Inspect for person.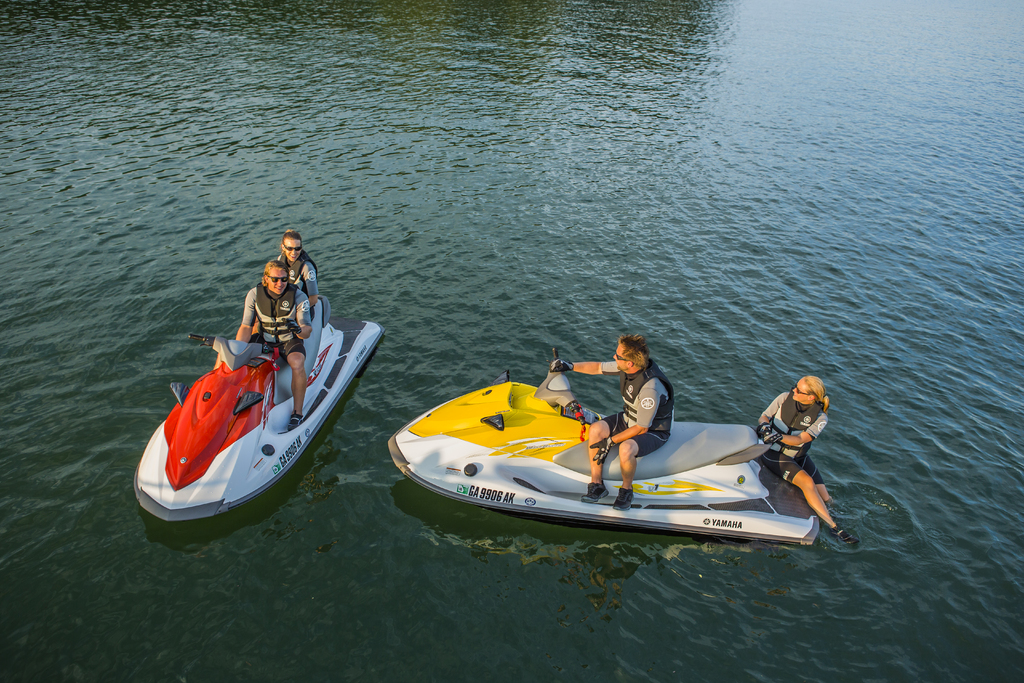
Inspection: <bbox>232, 258, 307, 432</bbox>.
